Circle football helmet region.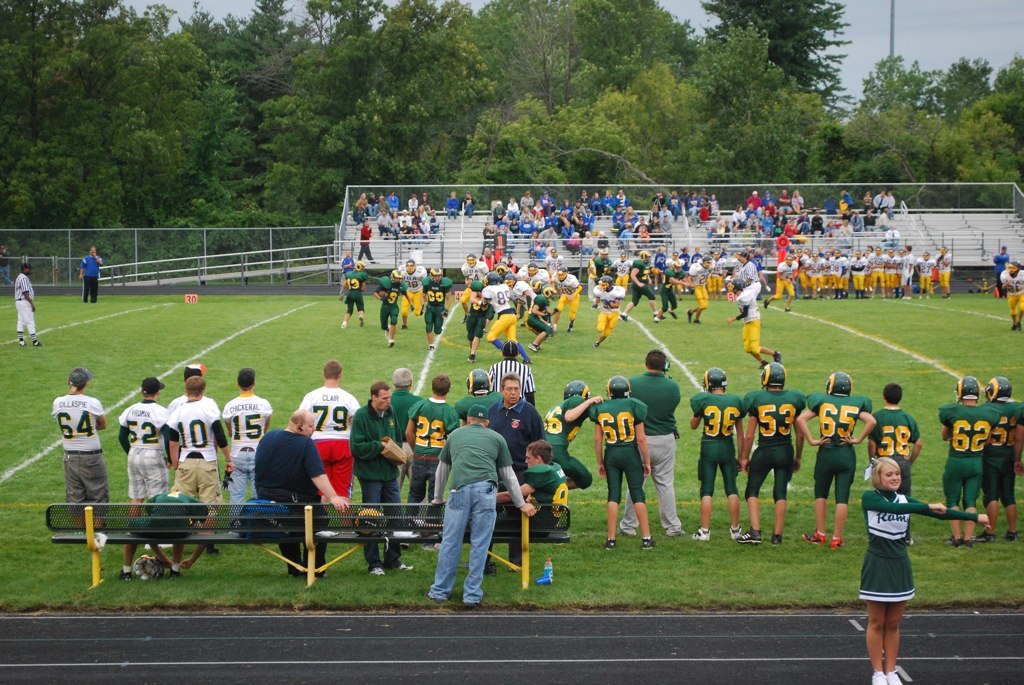
Region: Rect(704, 253, 714, 265).
